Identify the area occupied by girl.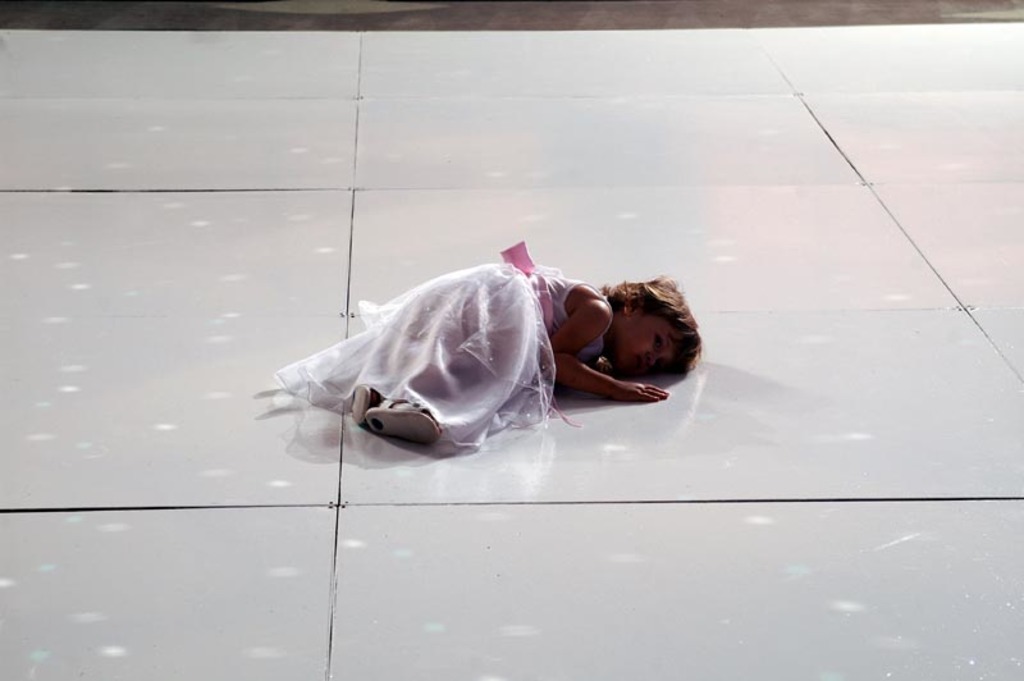
Area: [271,238,703,448].
